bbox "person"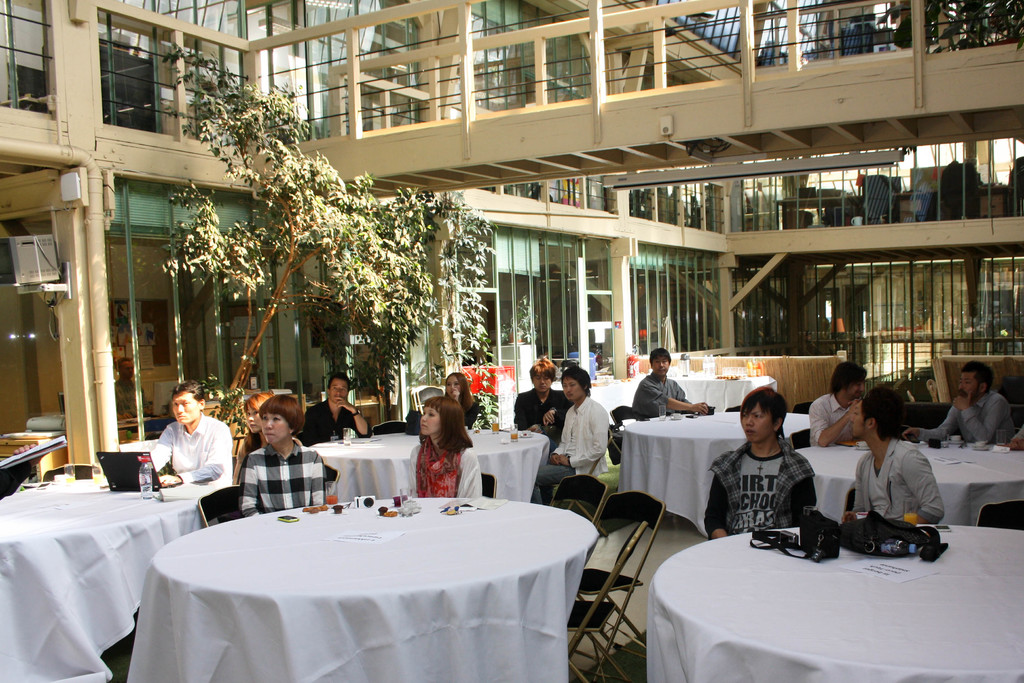
146:383:234:488
